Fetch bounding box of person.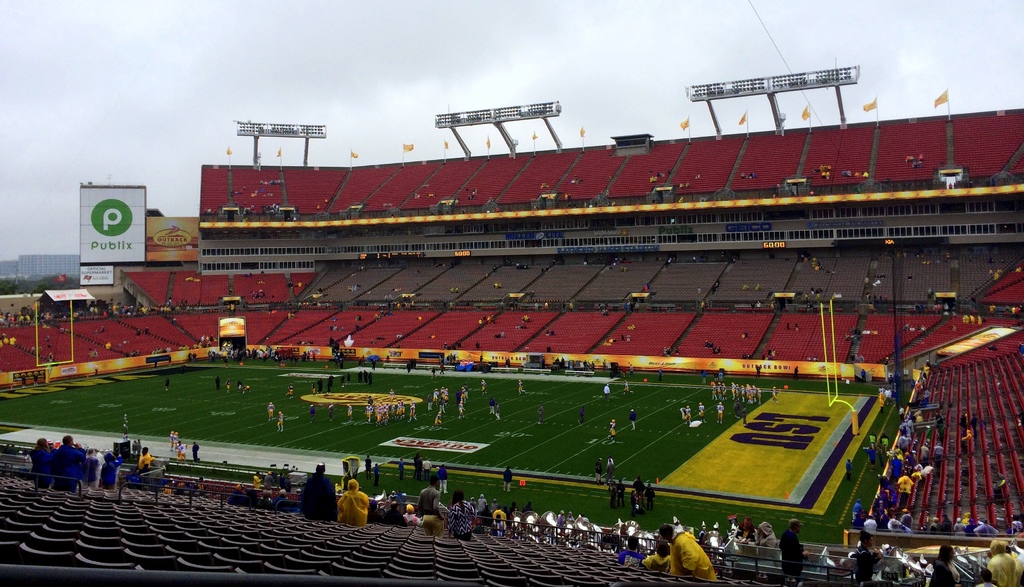
Bbox: [228, 382, 230, 390].
